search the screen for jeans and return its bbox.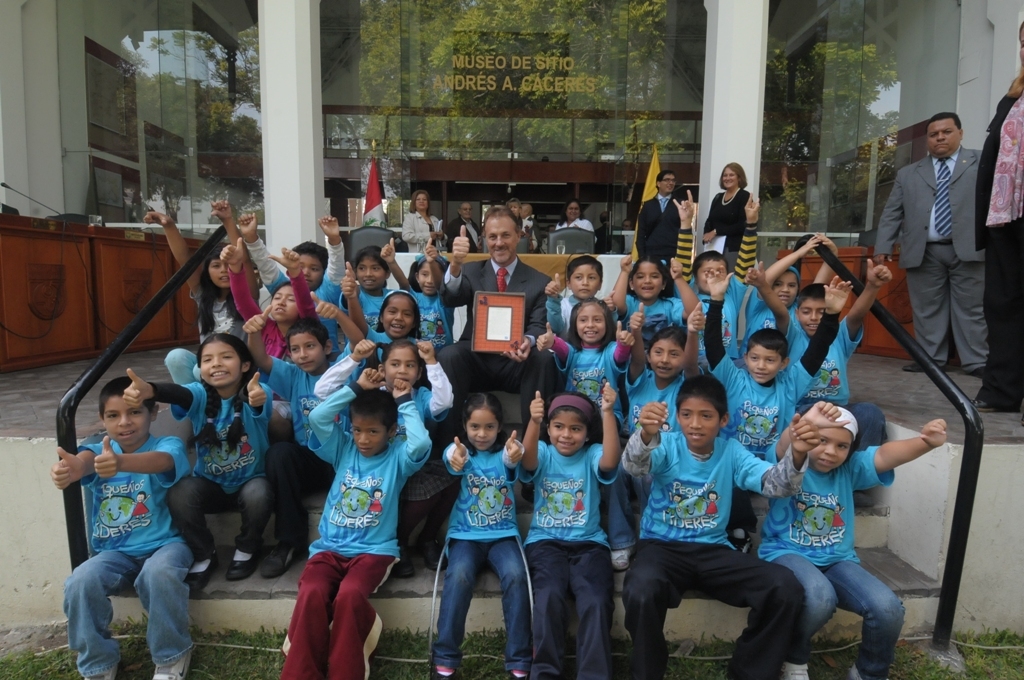
Found: bbox=(61, 540, 195, 675).
